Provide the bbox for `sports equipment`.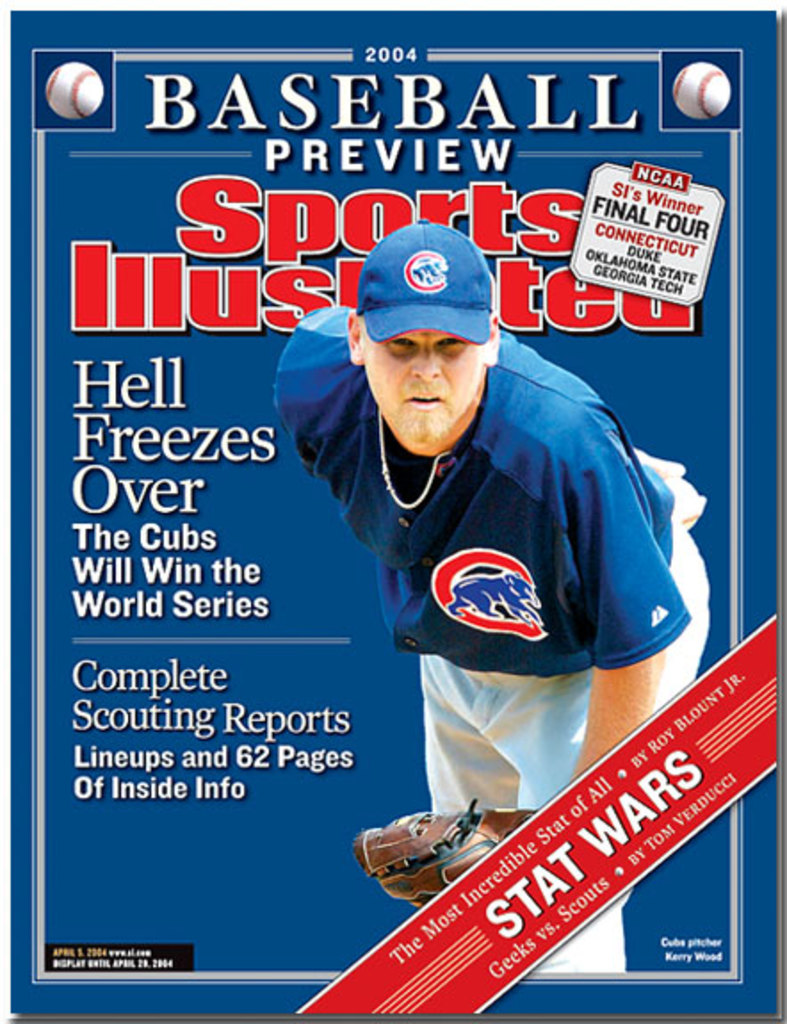
x1=666 y1=55 x2=735 y2=121.
